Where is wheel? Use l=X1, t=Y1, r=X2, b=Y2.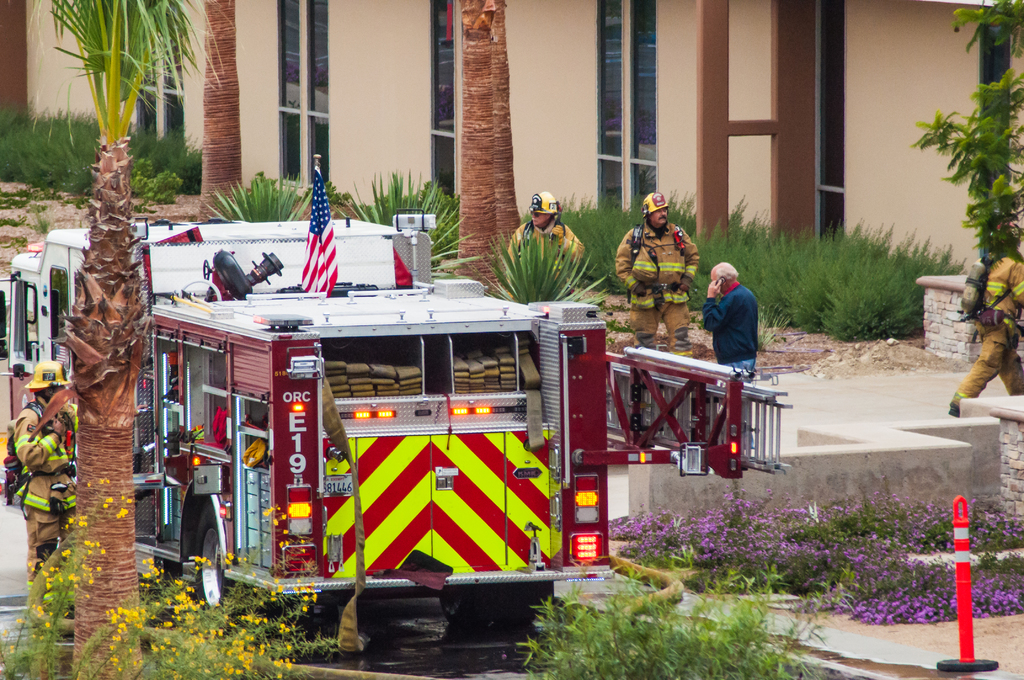
l=184, t=517, r=245, b=610.
